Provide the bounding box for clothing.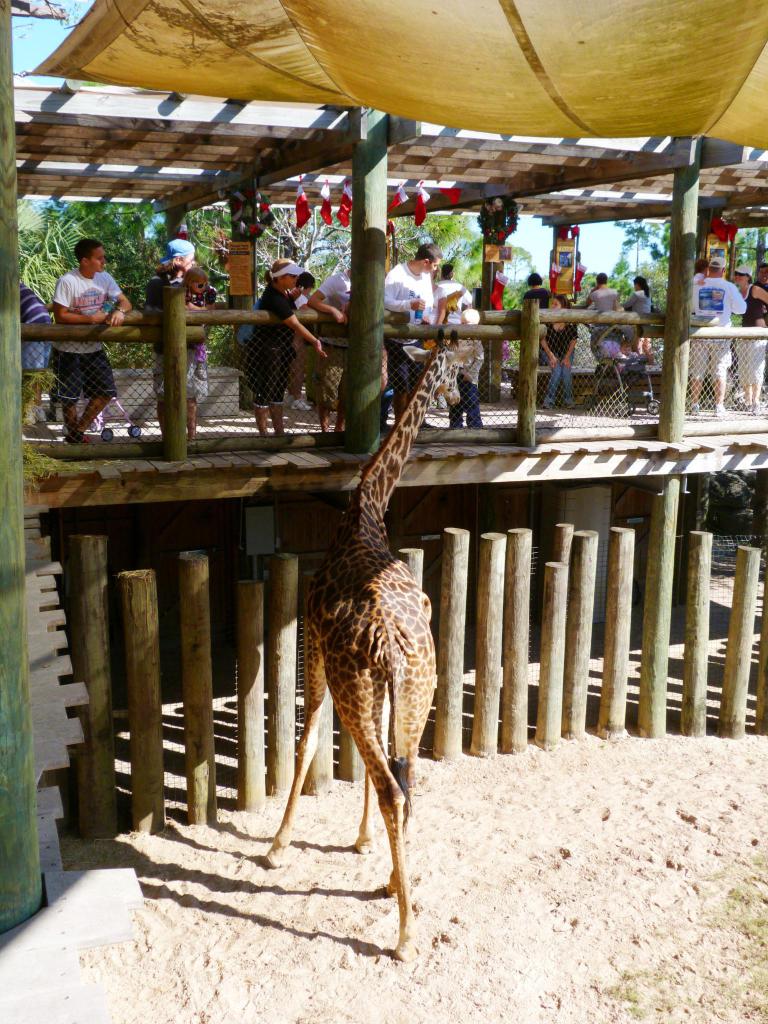
(527,289,552,310).
